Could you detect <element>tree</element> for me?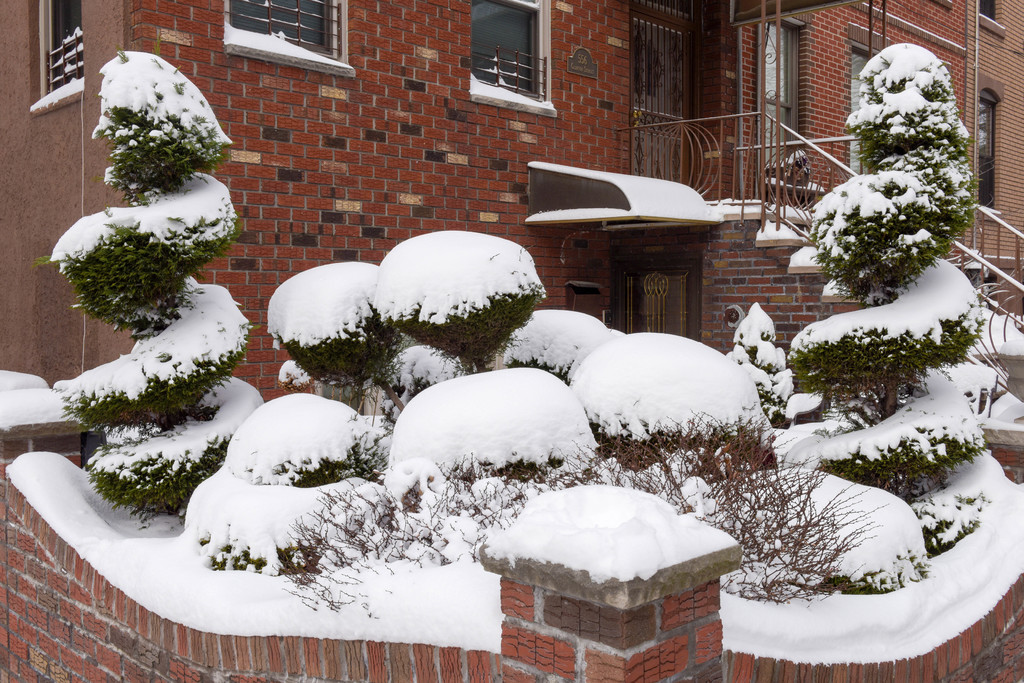
Detection result: detection(36, 37, 270, 517).
